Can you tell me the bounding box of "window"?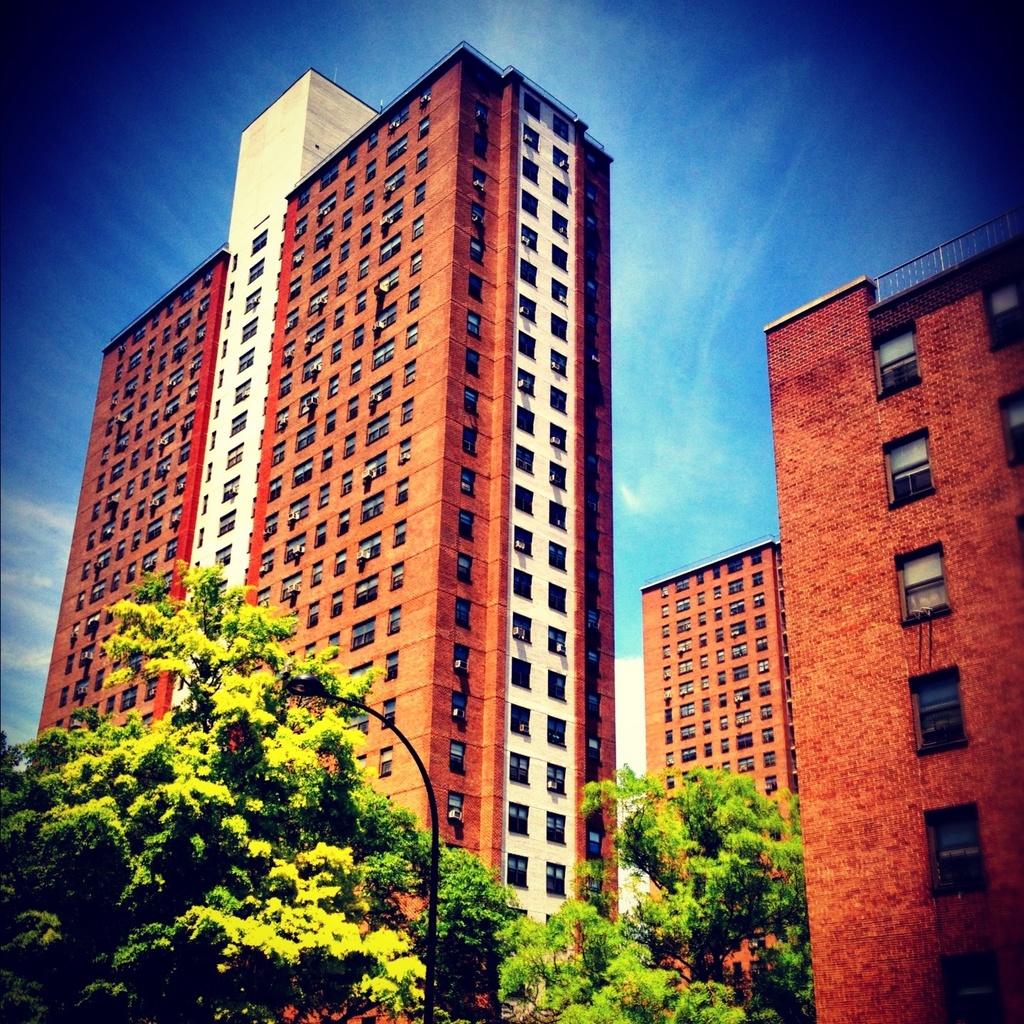
(x1=758, y1=637, x2=770, y2=654).
